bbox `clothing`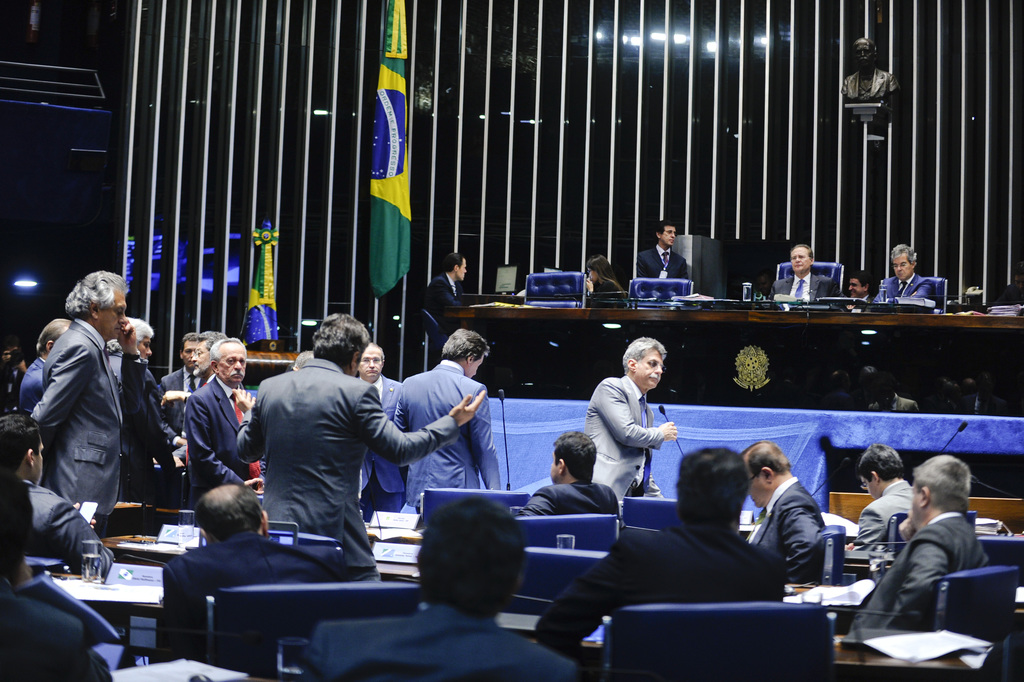
(left=108, top=345, right=184, bottom=498)
